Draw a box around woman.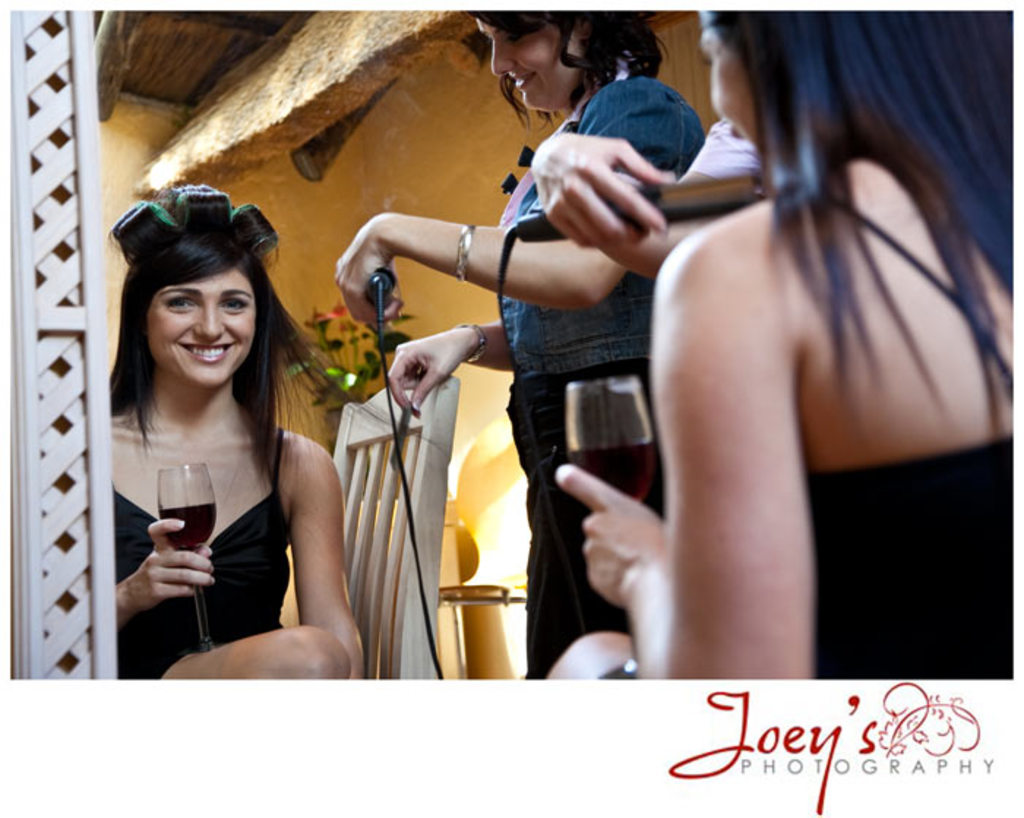
bbox=[530, 117, 767, 277].
